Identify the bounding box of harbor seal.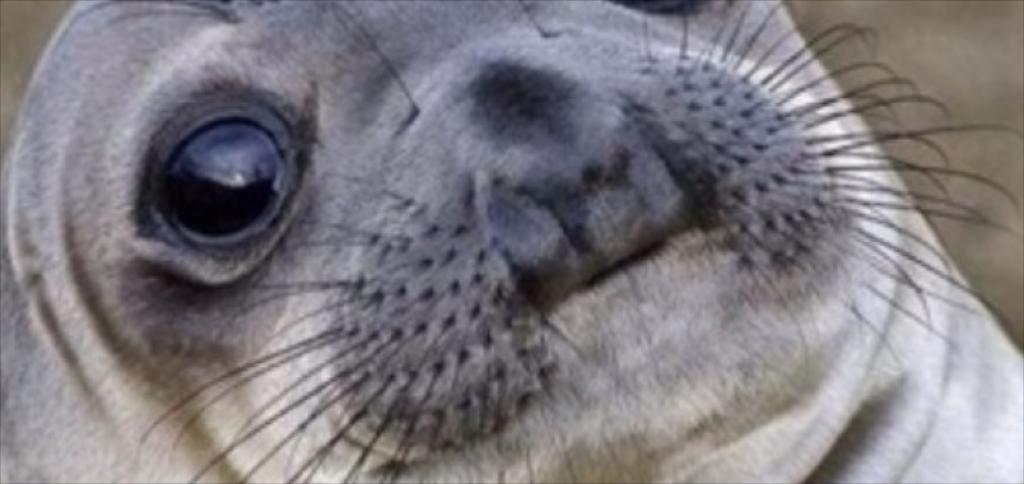
left=0, top=0, right=1023, bottom=483.
